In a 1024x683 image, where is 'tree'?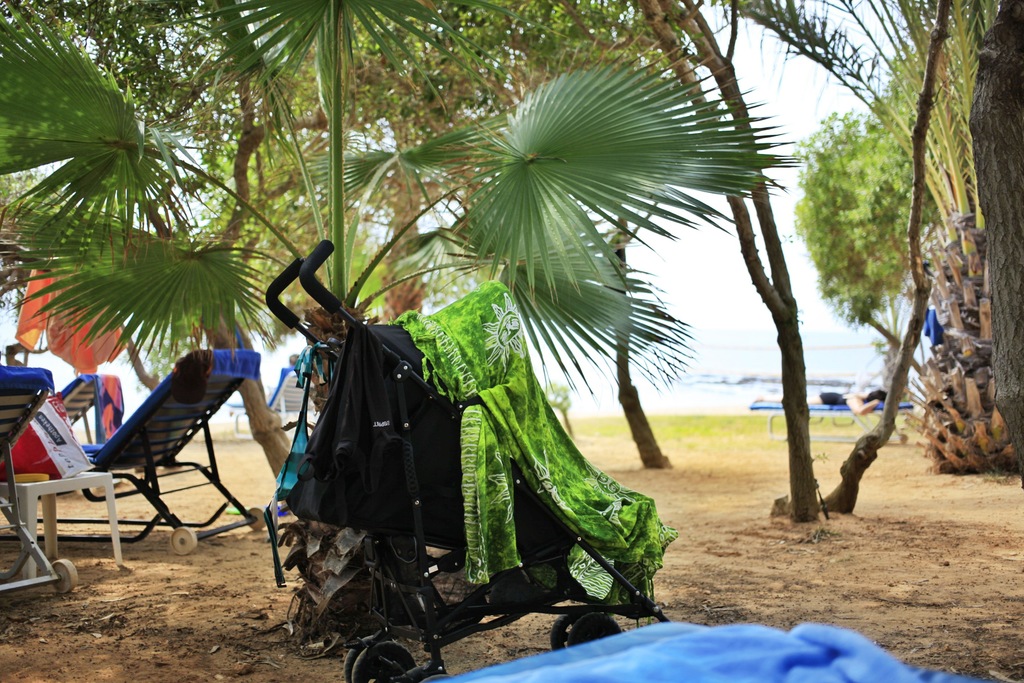
crop(783, 42, 954, 420).
